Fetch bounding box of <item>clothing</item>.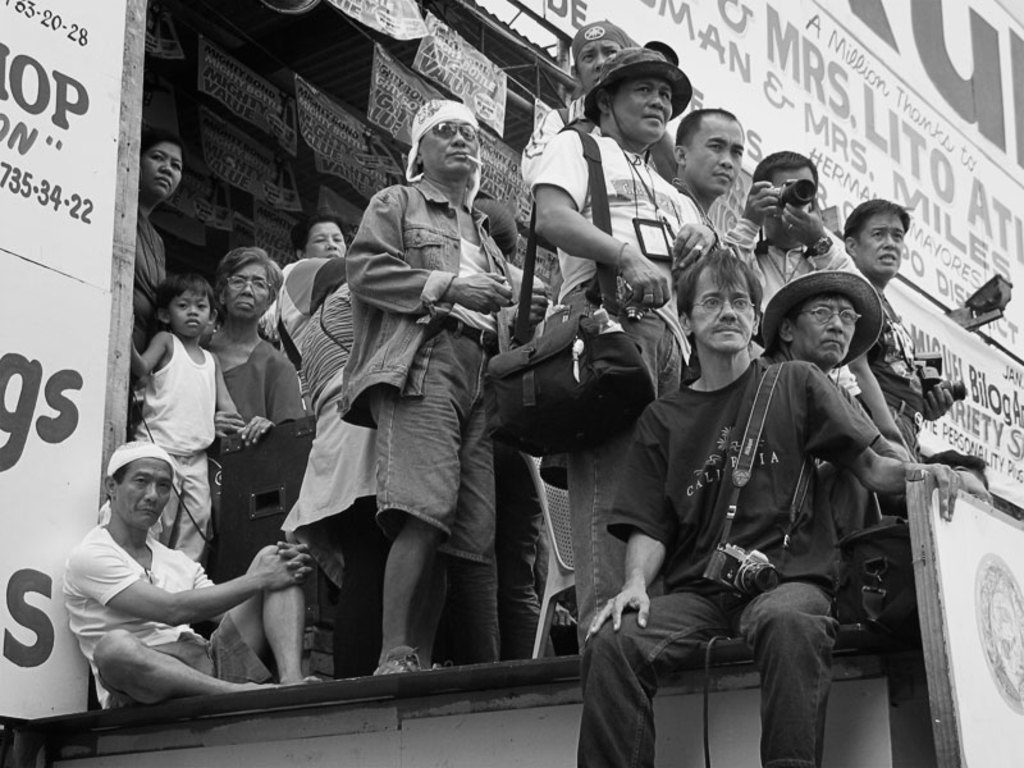
Bbox: box(128, 204, 165, 362).
